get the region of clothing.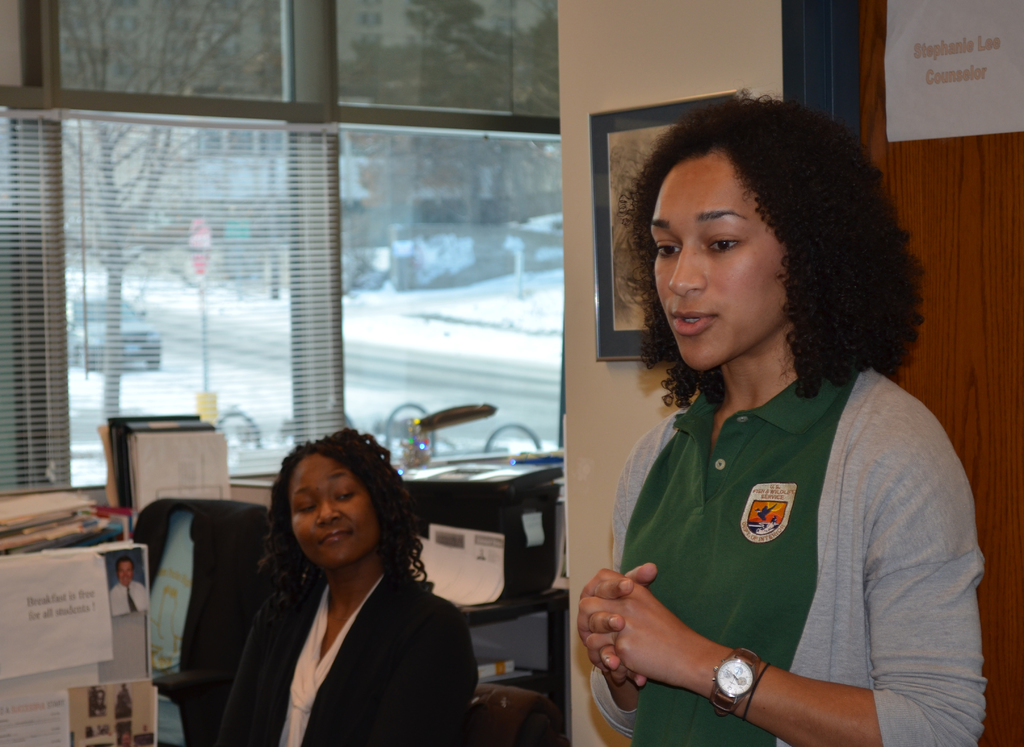
rect(209, 572, 488, 746).
